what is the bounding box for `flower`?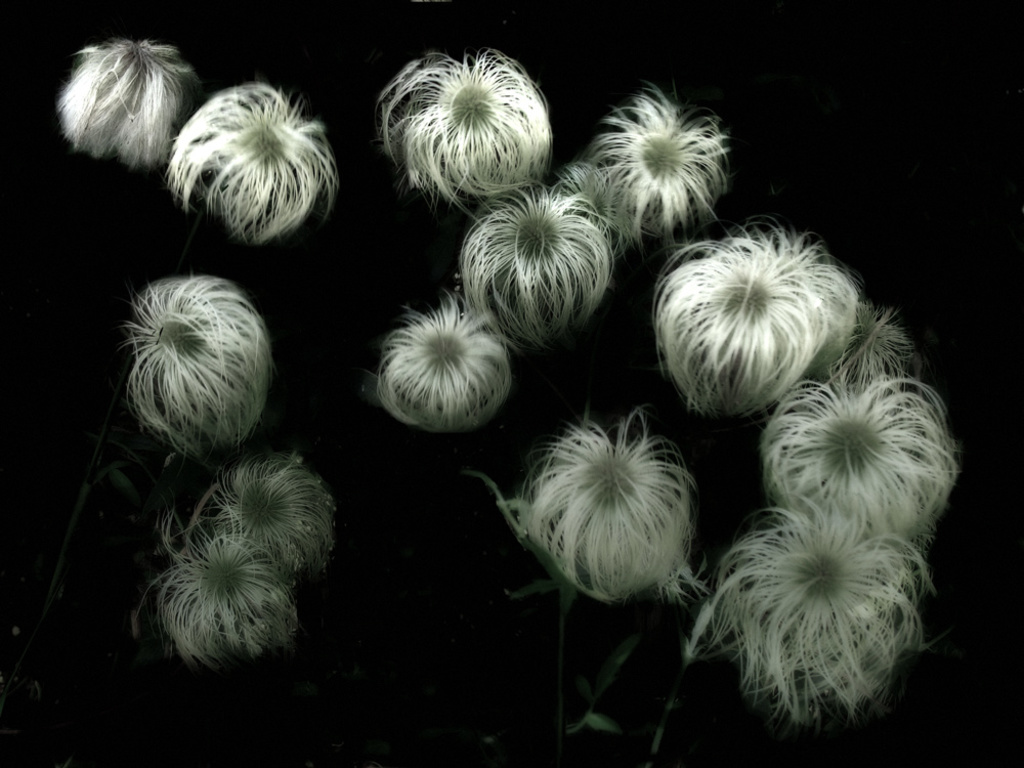
(left=460, top=179, right=628, bottom=354).
